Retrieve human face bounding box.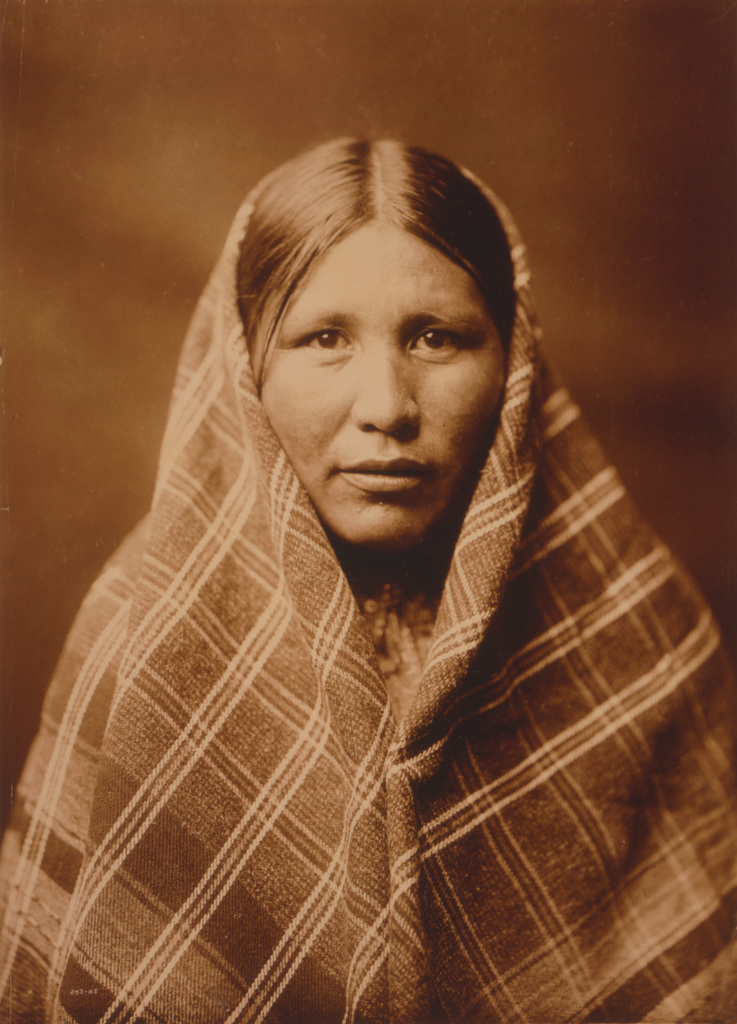
Bounding box: 245, 216, 509, 548.
